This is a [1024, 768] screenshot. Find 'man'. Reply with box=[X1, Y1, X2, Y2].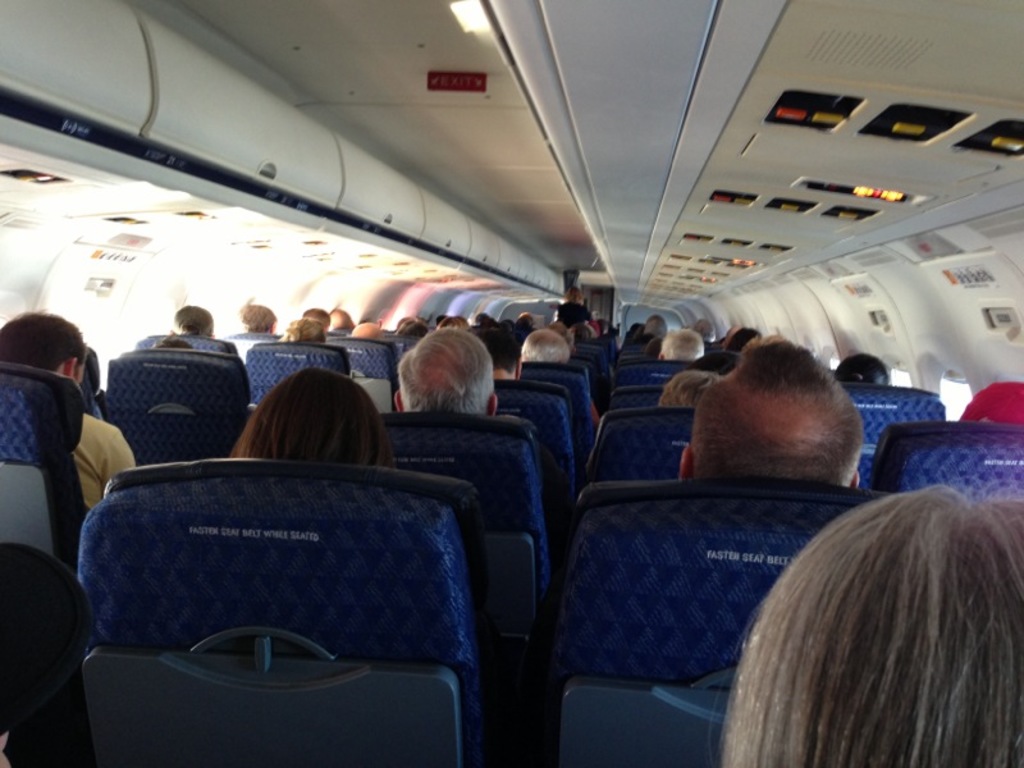
box=[0, 307, 93, 438].
